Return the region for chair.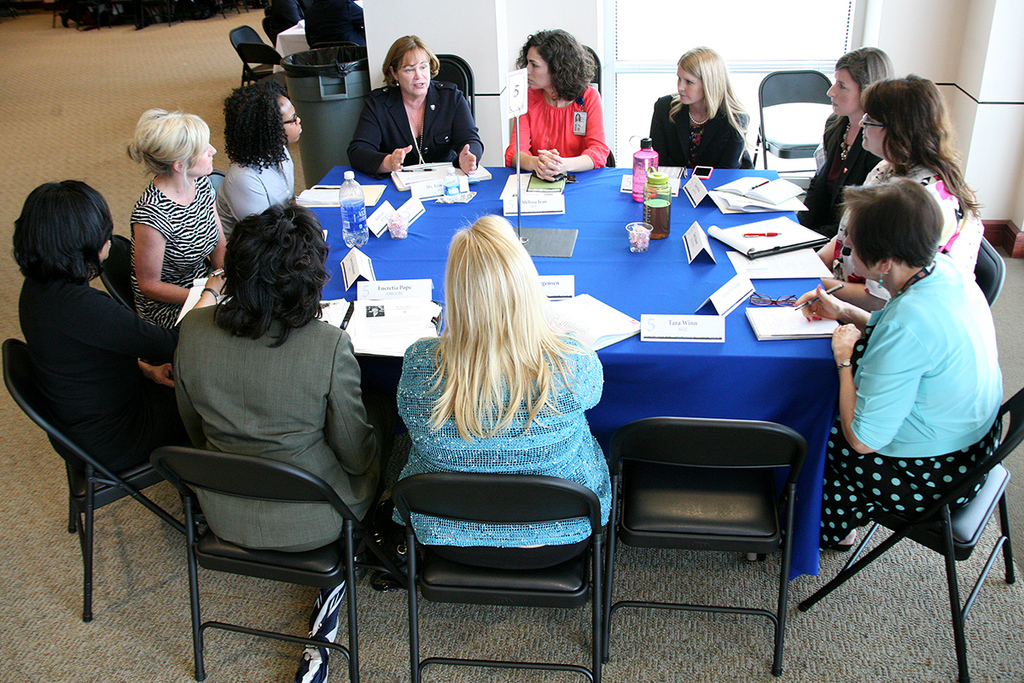
region(102, 234, 143, 320).
